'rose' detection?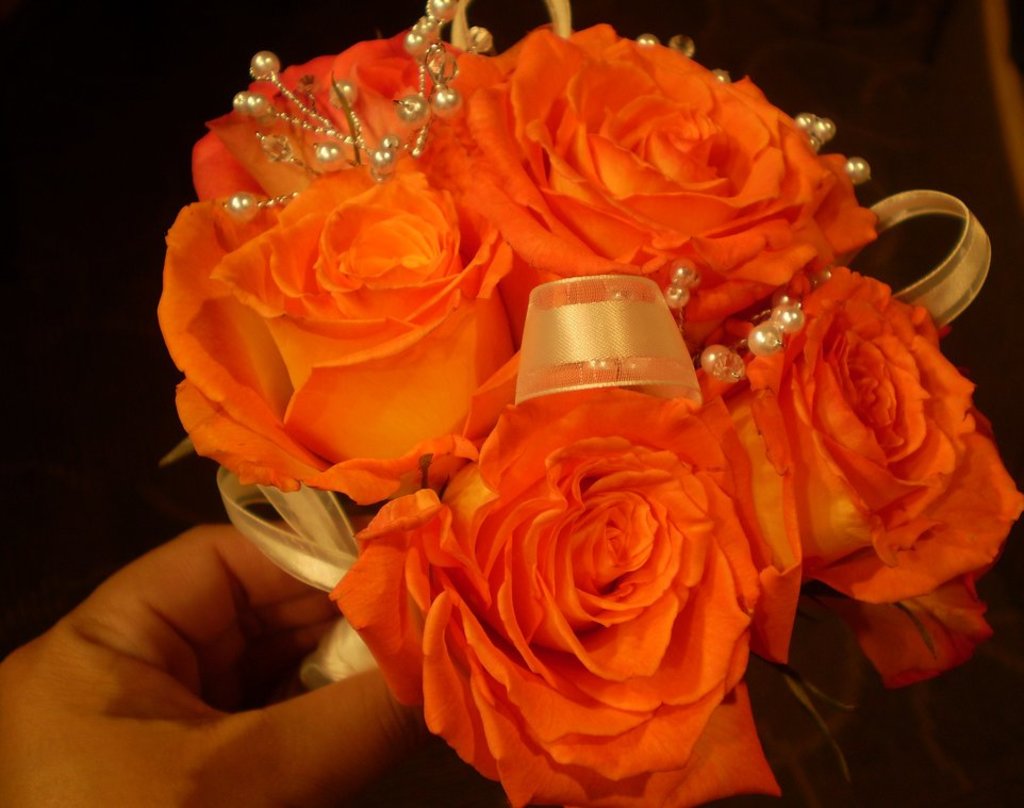
bbox=(195, 29, 492, 200)
